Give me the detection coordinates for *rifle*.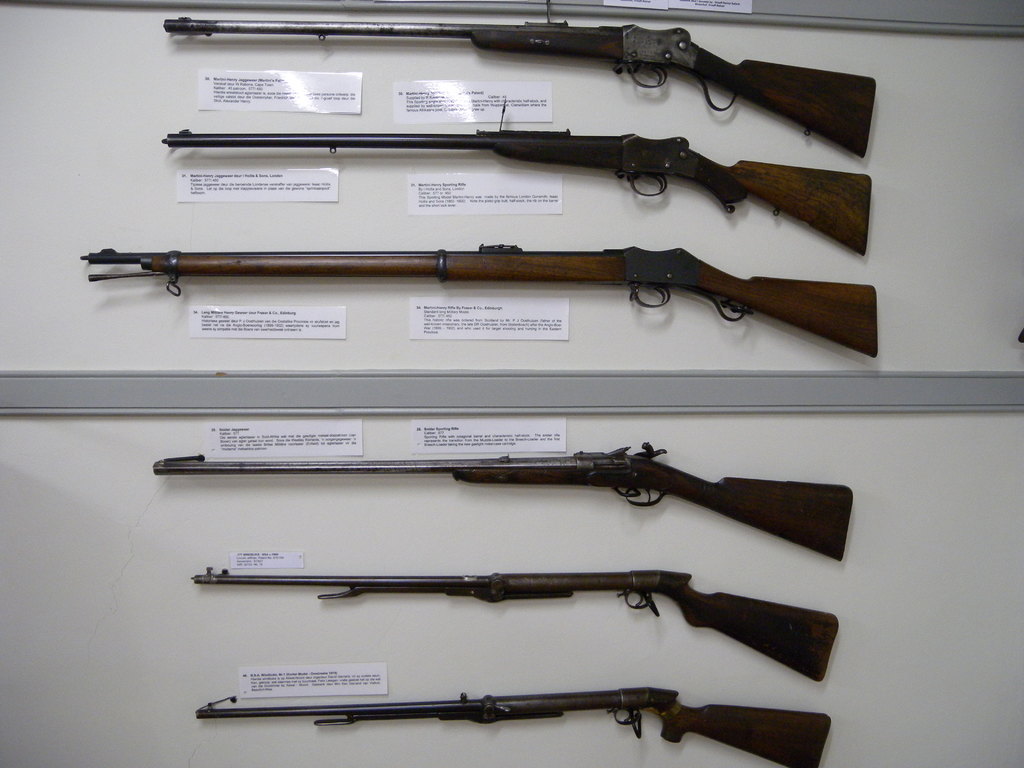
[left=152, top=120, right=877, bottom=262].
